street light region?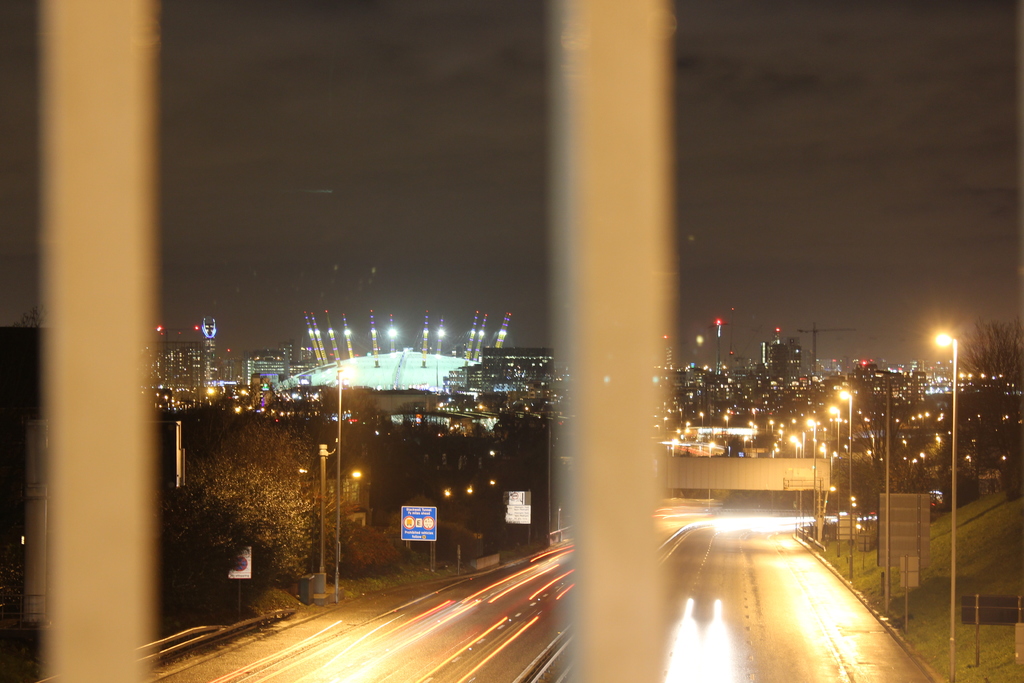
<region>829, 406, 848, 549</region>
